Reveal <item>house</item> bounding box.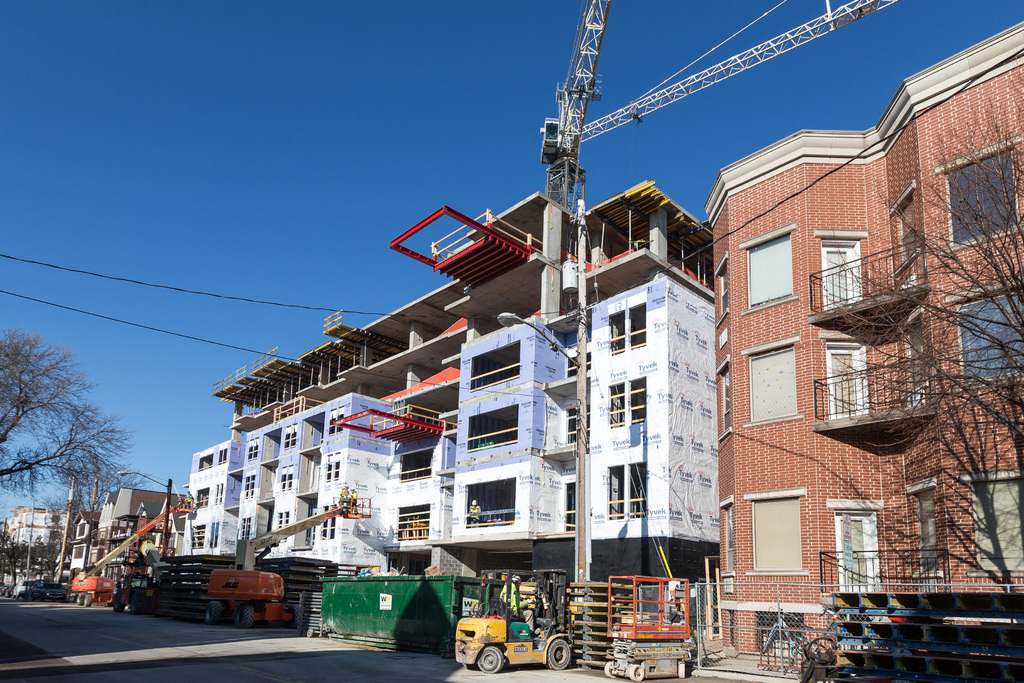
Revealed: rect(5, 502, 73, 593).
